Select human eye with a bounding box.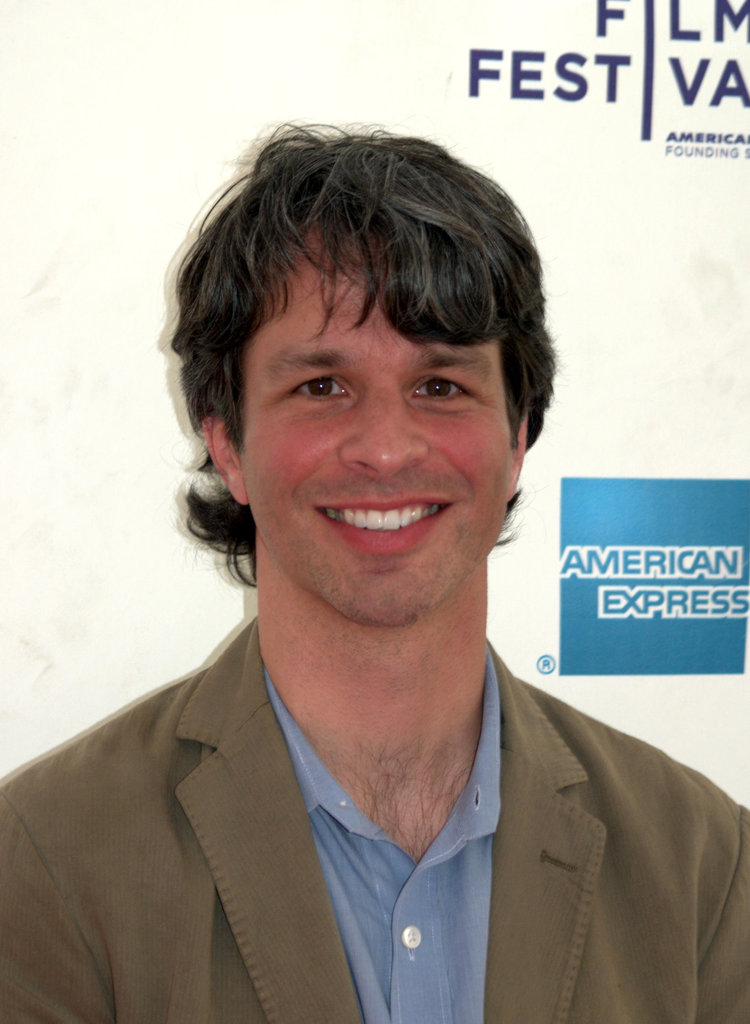
<box>405,366,479,406</box>.
